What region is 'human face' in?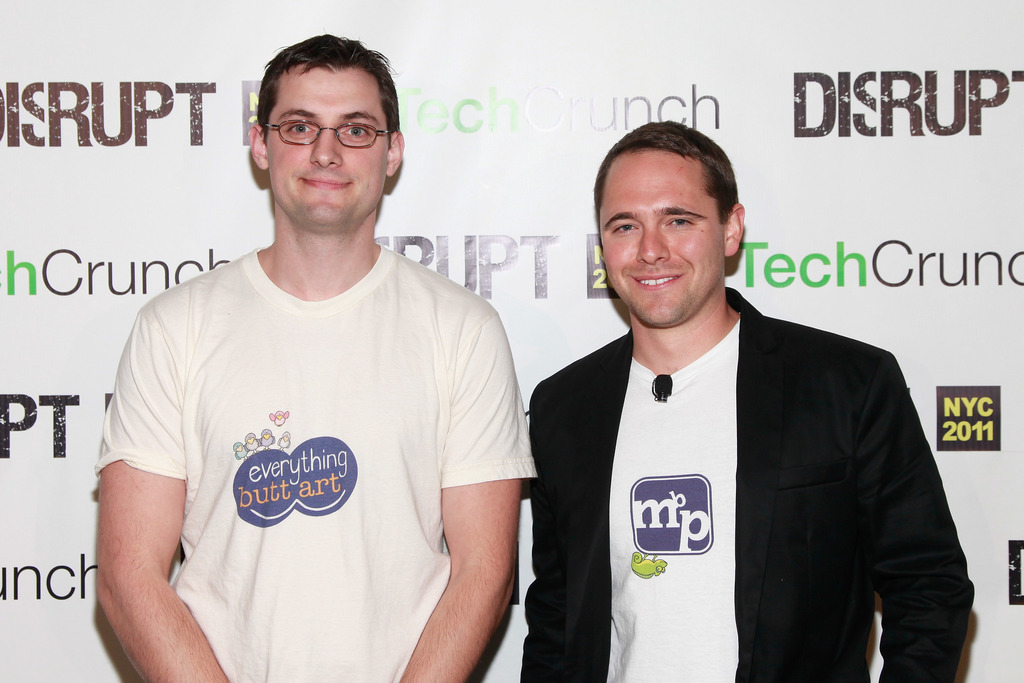
(266, 66, 387, 226).
